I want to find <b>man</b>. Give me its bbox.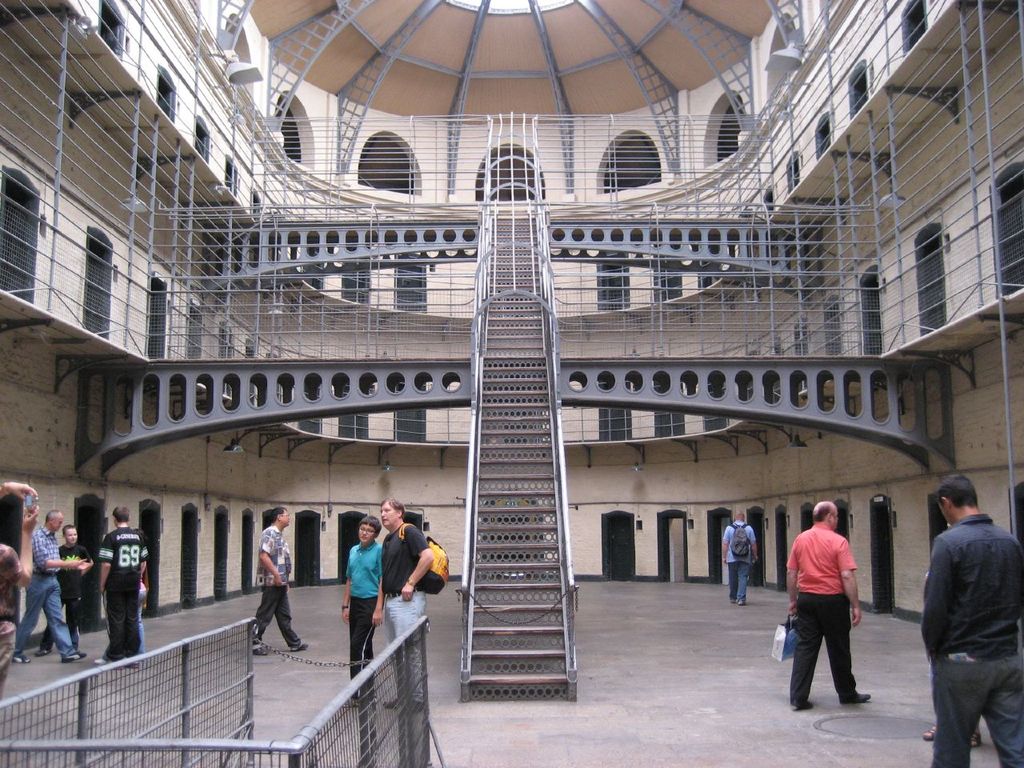
Rect(722, 506, 754, 606).
